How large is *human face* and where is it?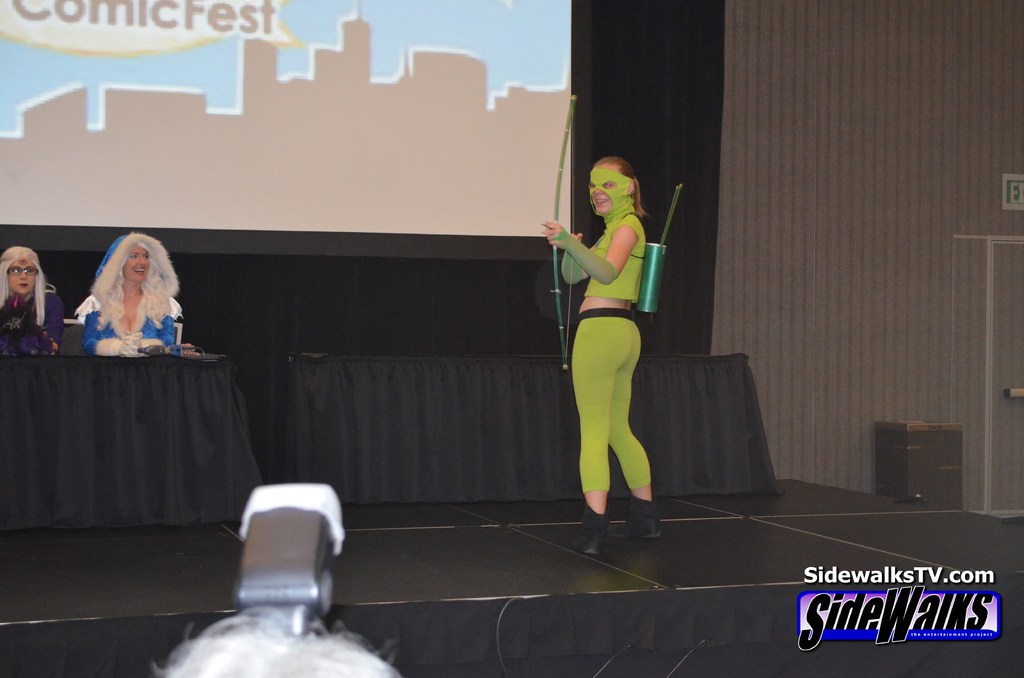
Bounding box: box=[0, 250, 47, 310].
